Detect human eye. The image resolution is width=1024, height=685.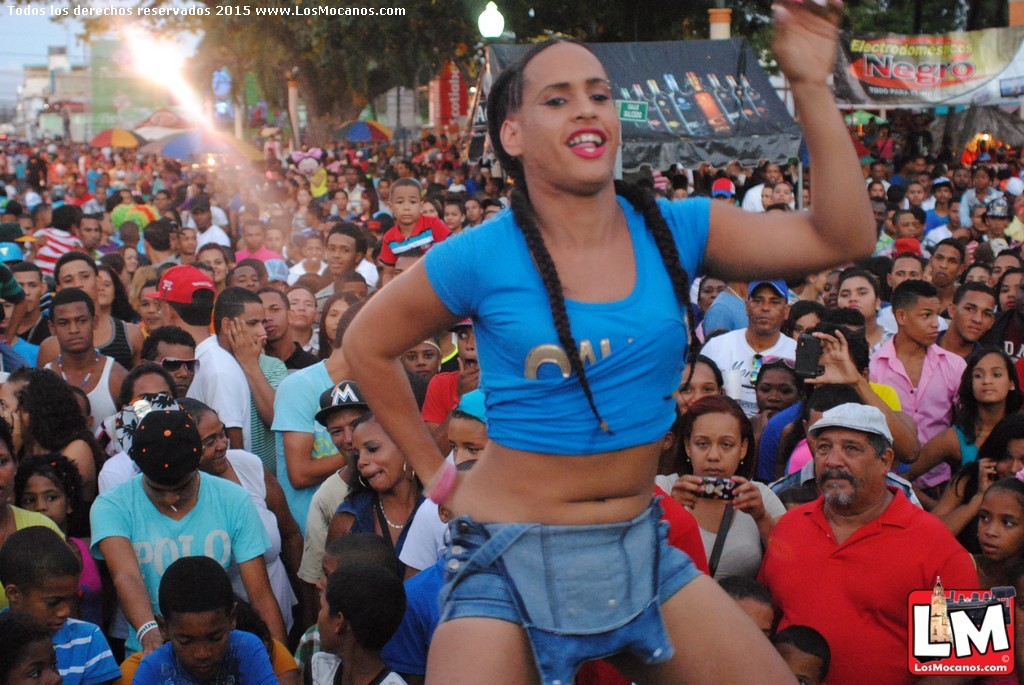
select_region(909, 269, 916, 279).
